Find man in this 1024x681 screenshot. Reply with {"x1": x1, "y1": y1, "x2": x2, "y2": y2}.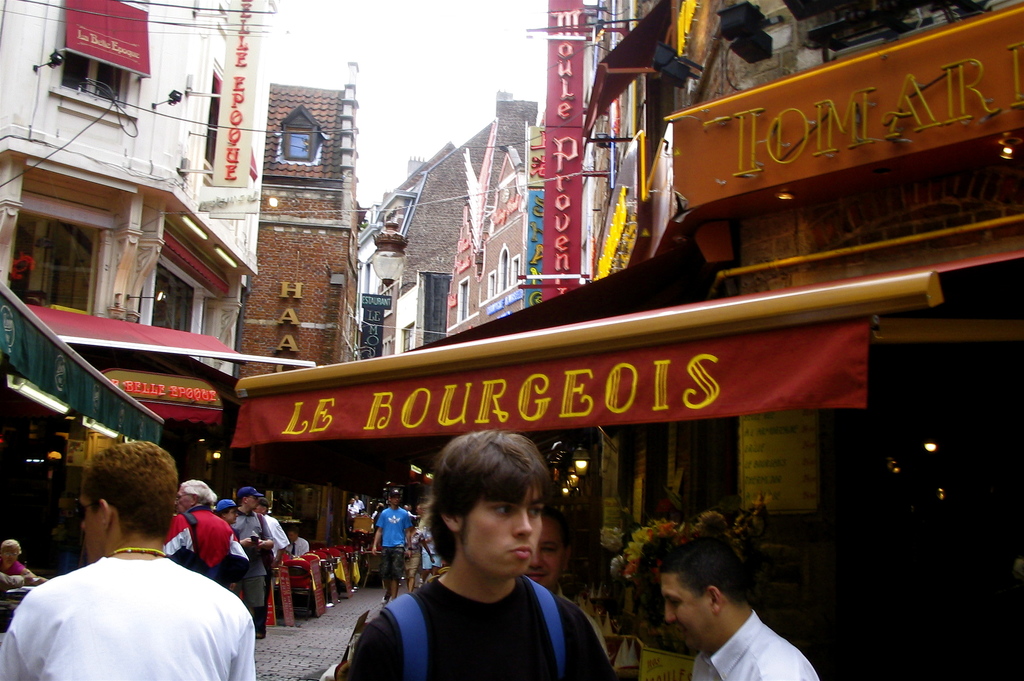
{"x1": 232, "y1": 493, "x2": 273, "y2": 639}.
